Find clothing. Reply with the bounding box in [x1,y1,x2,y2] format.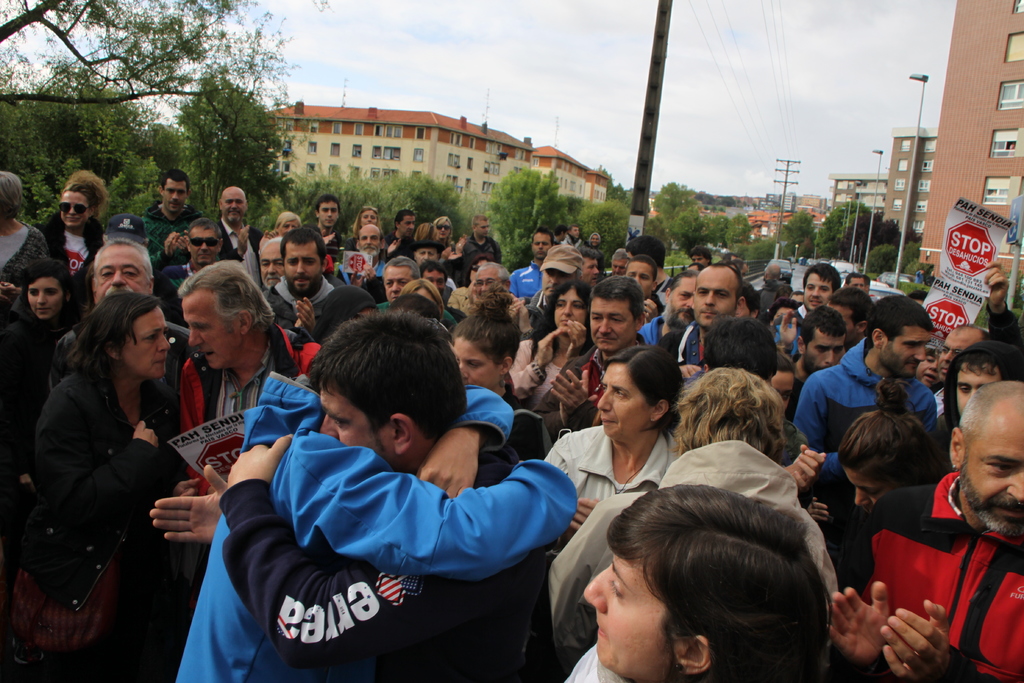
[214,214,261,283].
